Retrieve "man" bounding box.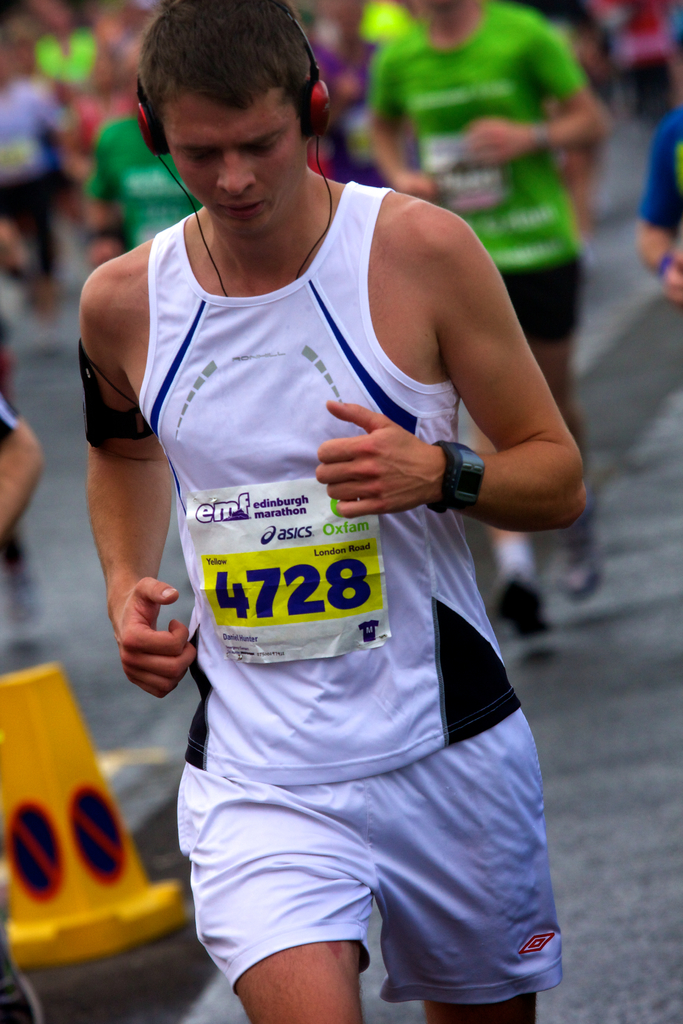
Bounding box: l=361, t=0, r=611, b=625.
